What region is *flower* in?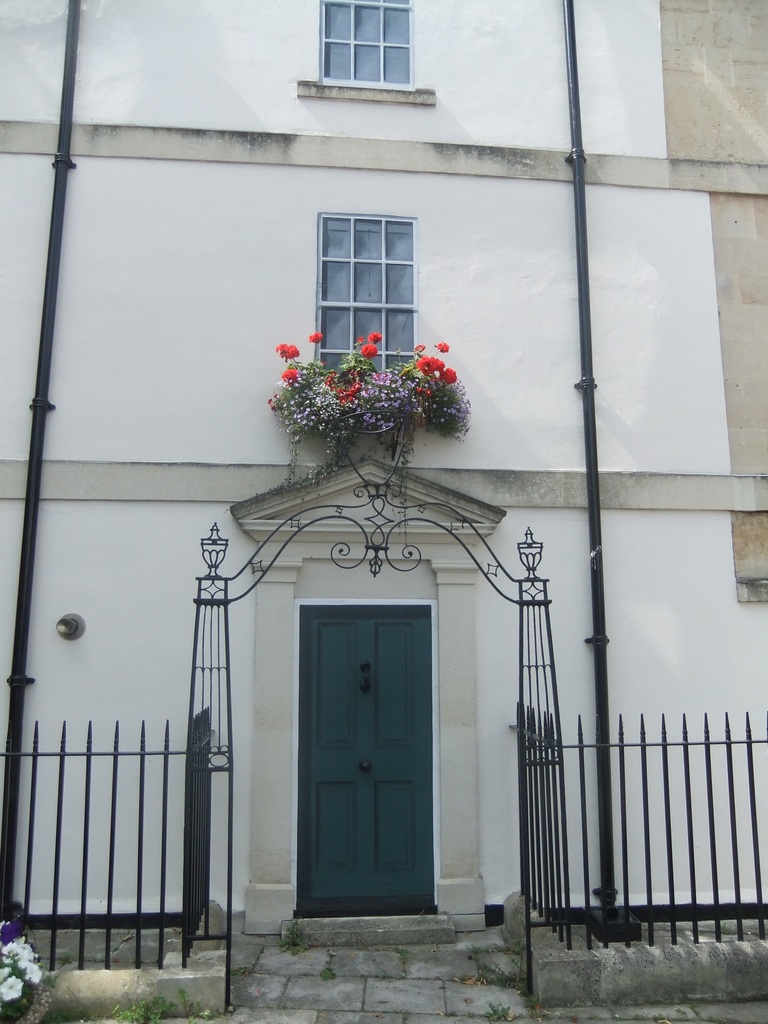
left=363, top=346, right=377, bottom=362.
